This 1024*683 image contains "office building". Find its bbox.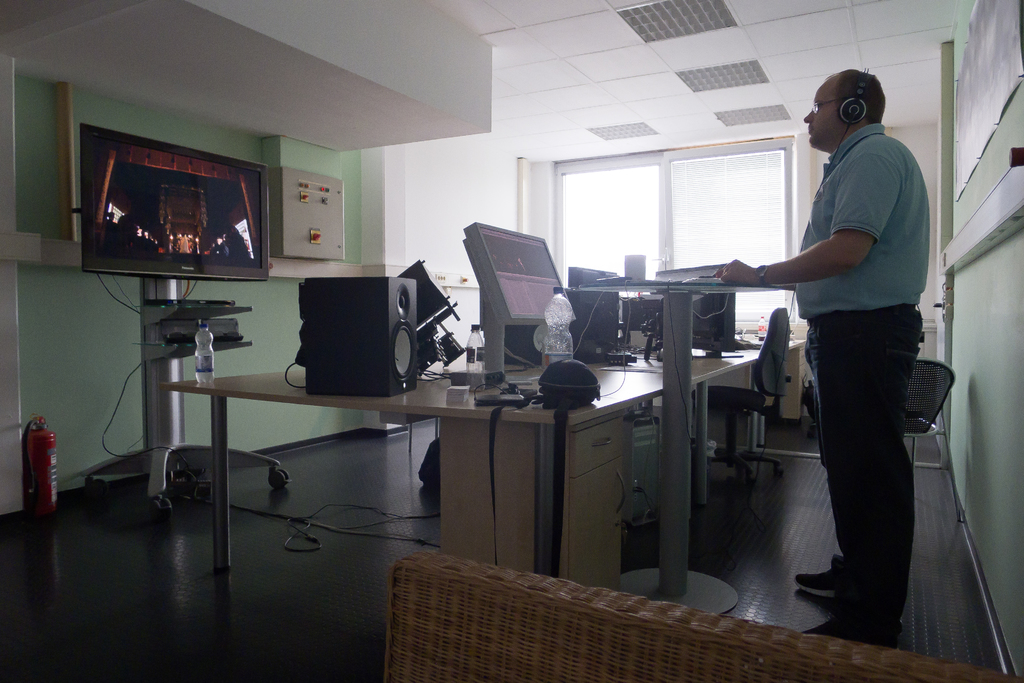
[x1=0, y1=0, x2=1023, y2=682].
